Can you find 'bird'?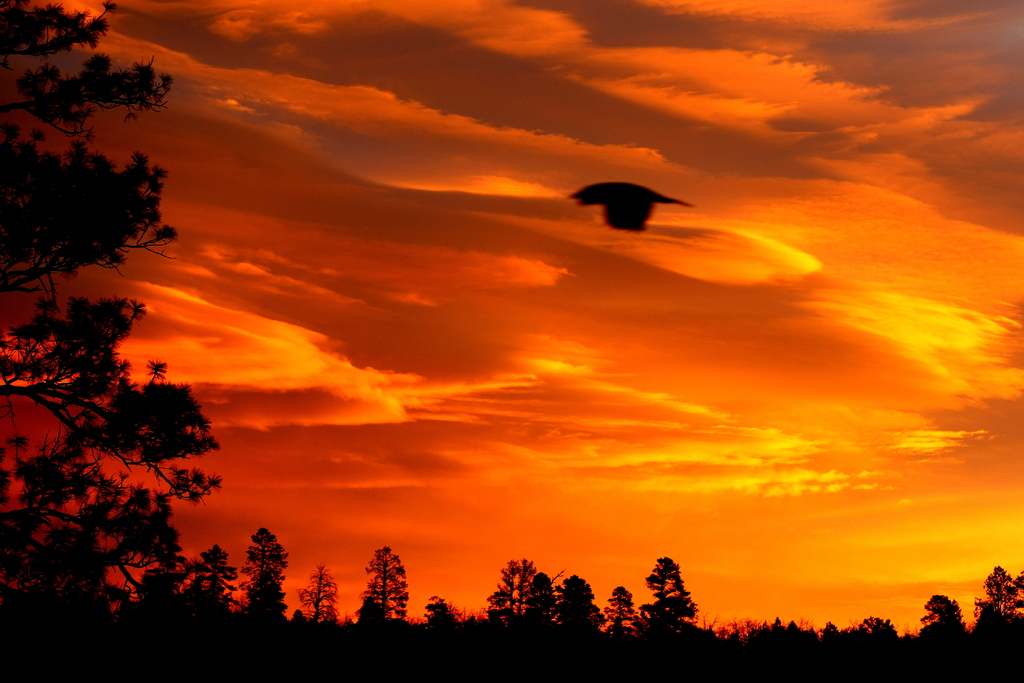
Yes, bounding box: 575, 169, 695, 228.
